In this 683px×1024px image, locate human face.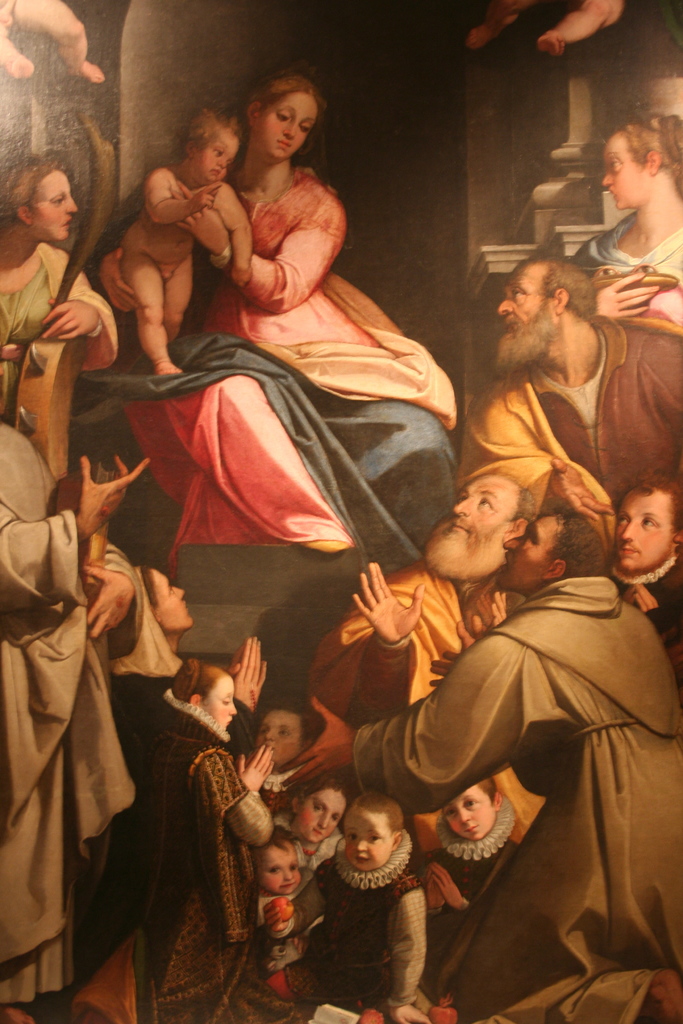
Bounding box: select_region(602, 134, 654, 214).
